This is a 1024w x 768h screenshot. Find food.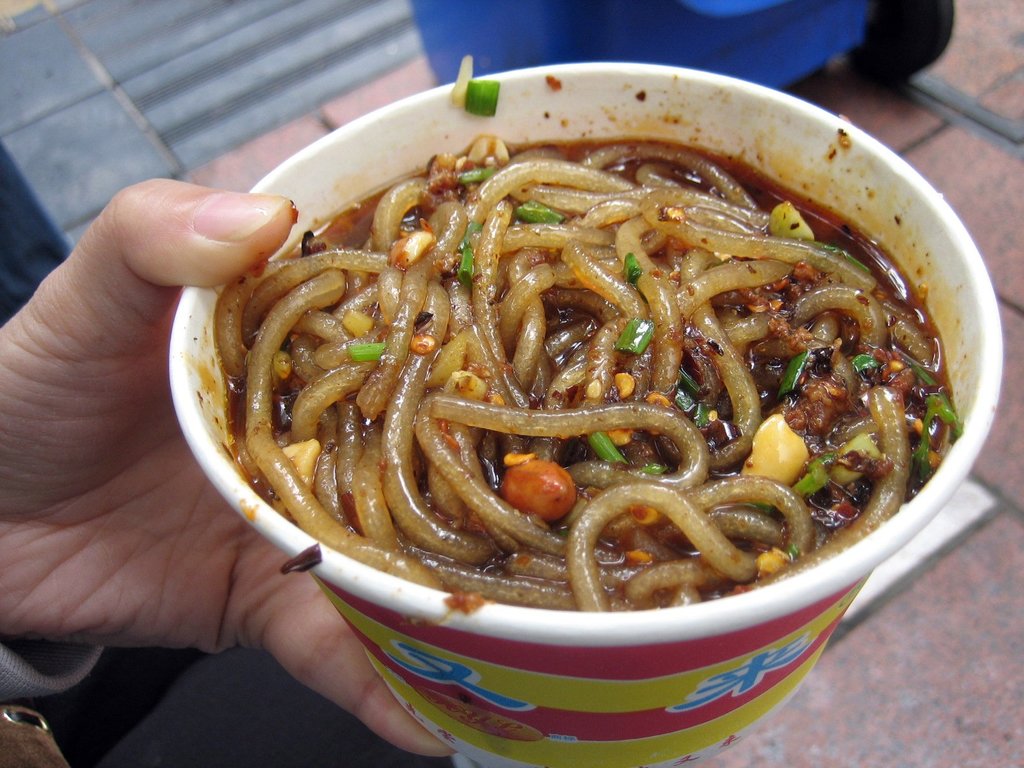
Bounding box: x1=212 y1=227 x2=326 y2=548.
